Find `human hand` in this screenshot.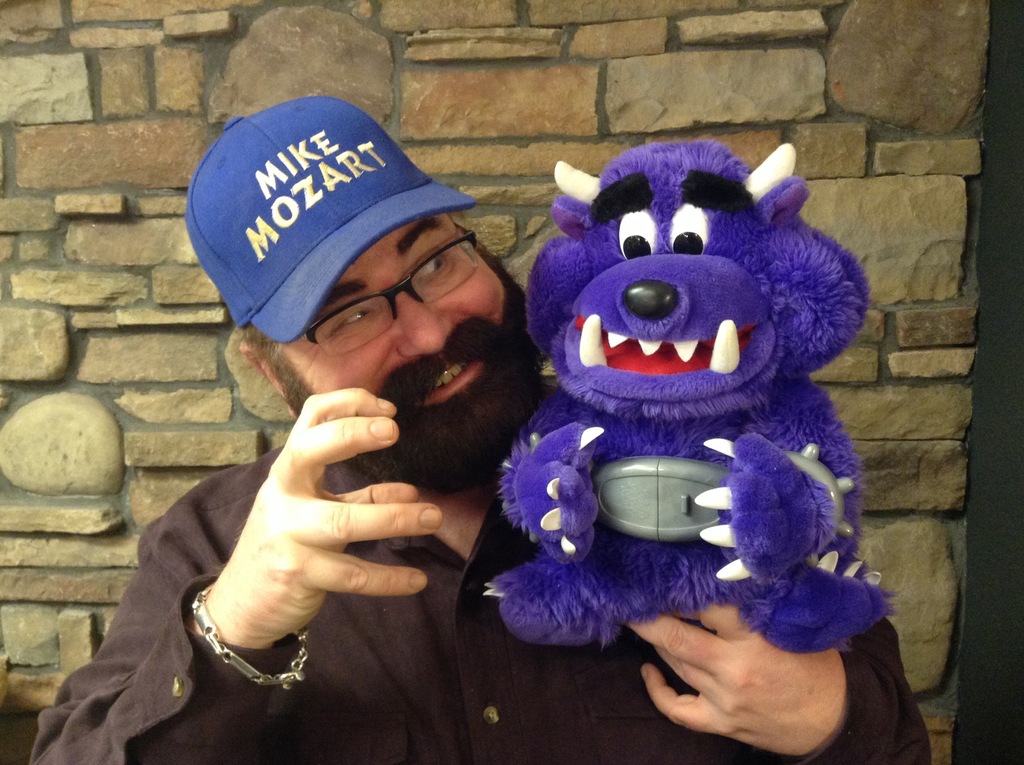
The bounding box for `human hand` is region(195, 390, 406, 689).
